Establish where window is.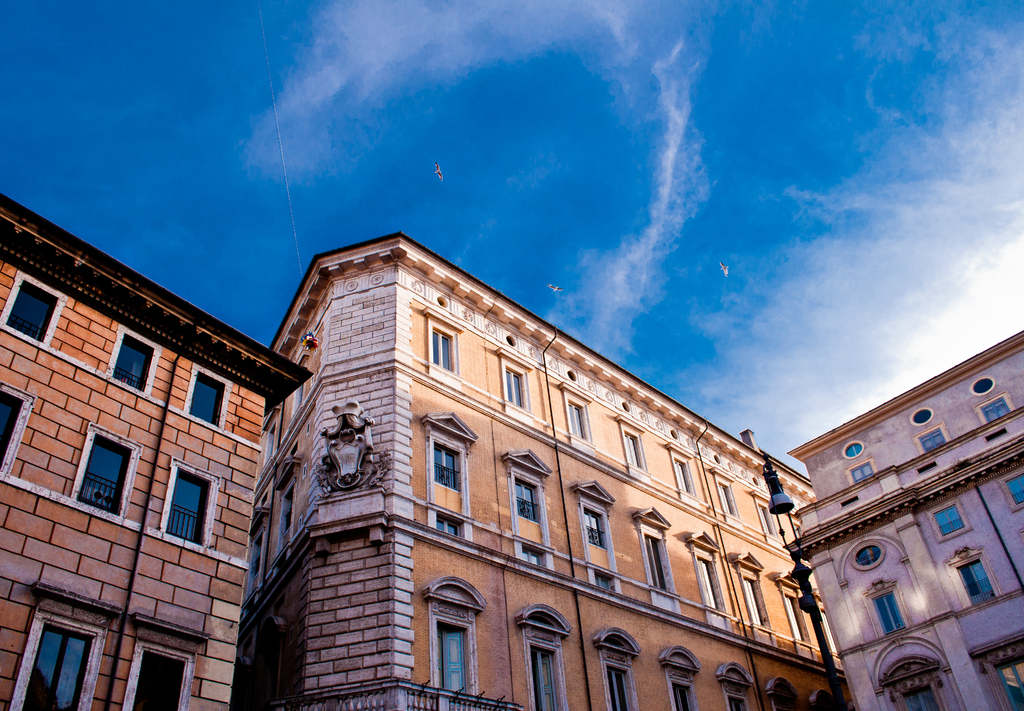
Established at (x1=120, y1=657, x2=186, y2=710).
